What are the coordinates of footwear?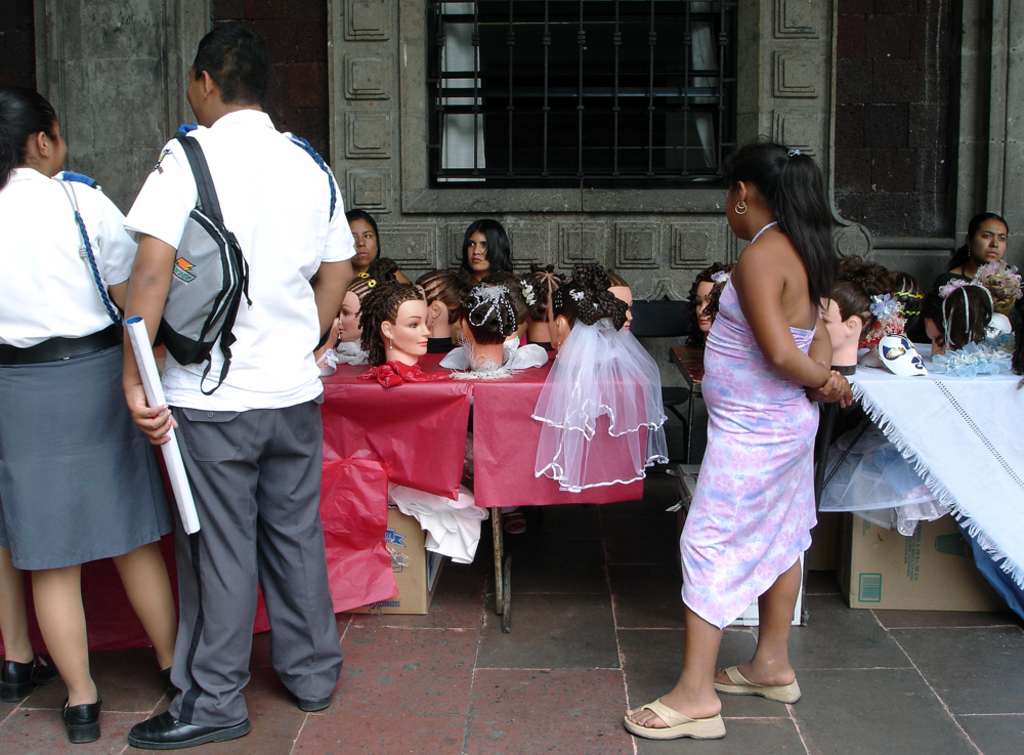
l=295, t=689, r=327, b=709.
